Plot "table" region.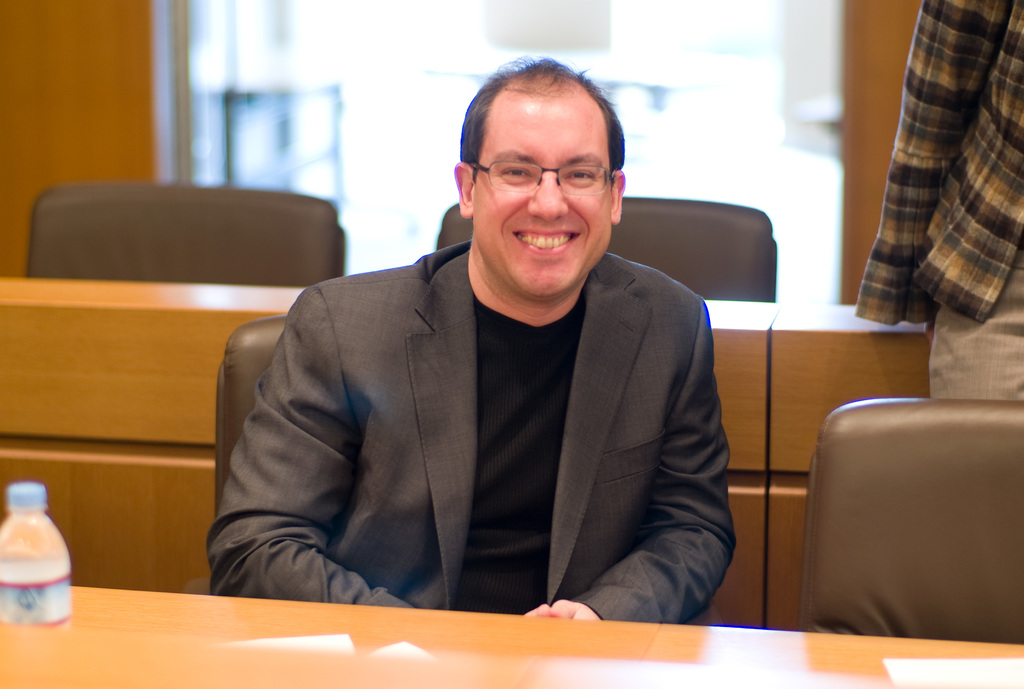
Plotted at bbox(0, 574, 1020, 688).
